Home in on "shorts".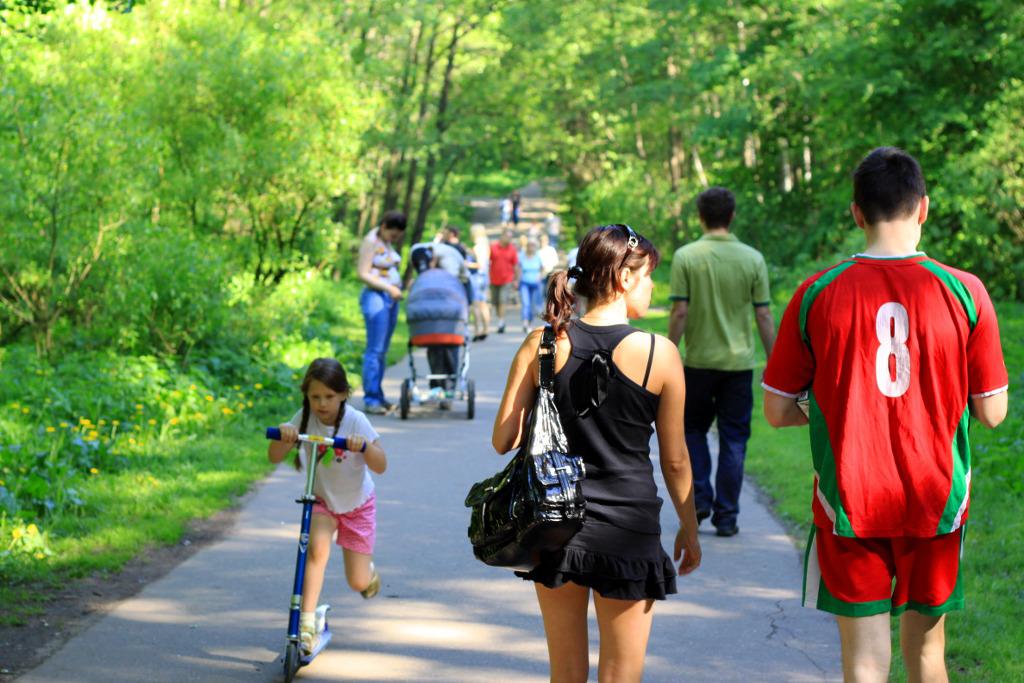
Homed in at 513,515,679,600.
